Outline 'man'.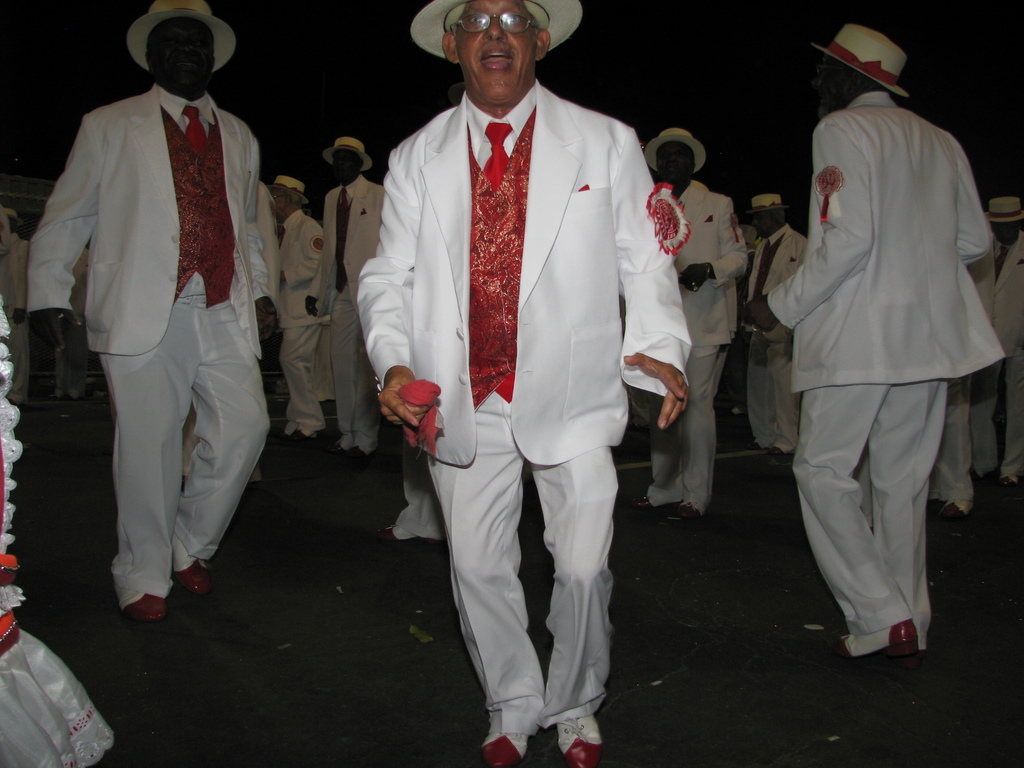
Outline: 927 248 998 531.
